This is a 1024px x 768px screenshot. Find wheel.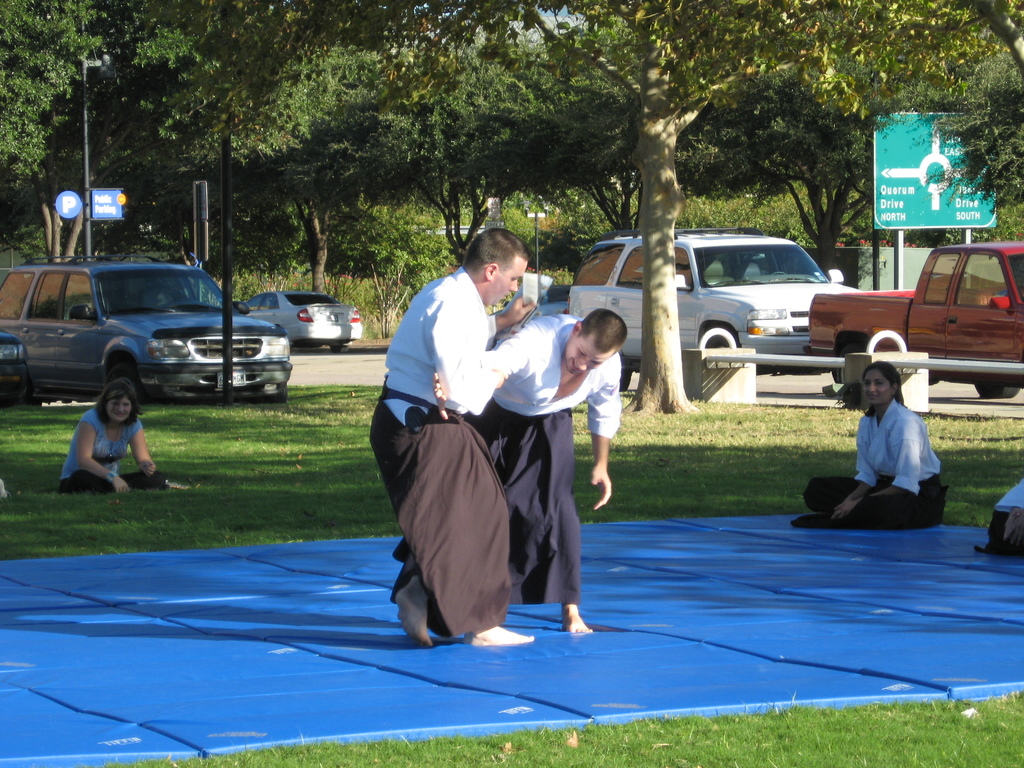
Bounding box: x1=974 y1=384 x2=1018 y2=397.
